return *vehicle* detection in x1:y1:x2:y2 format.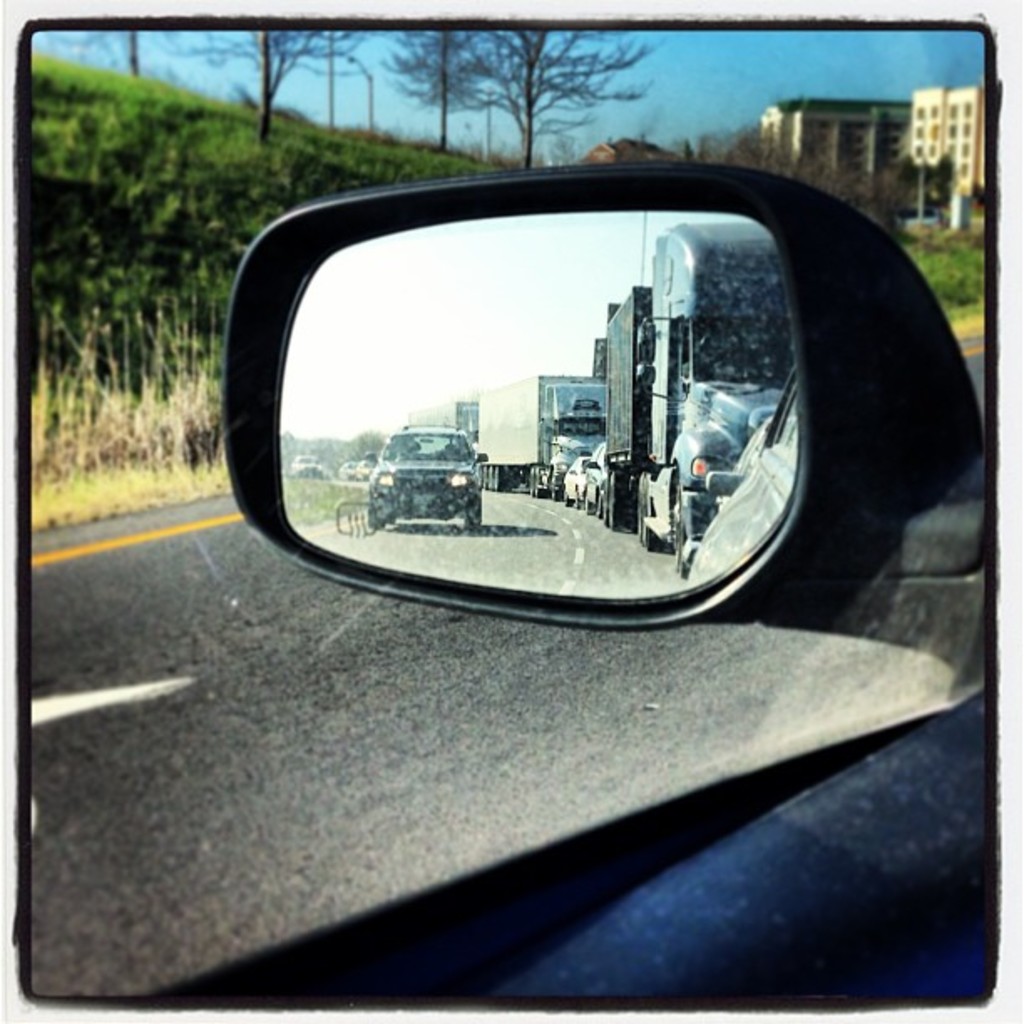
350:415:487:525.
